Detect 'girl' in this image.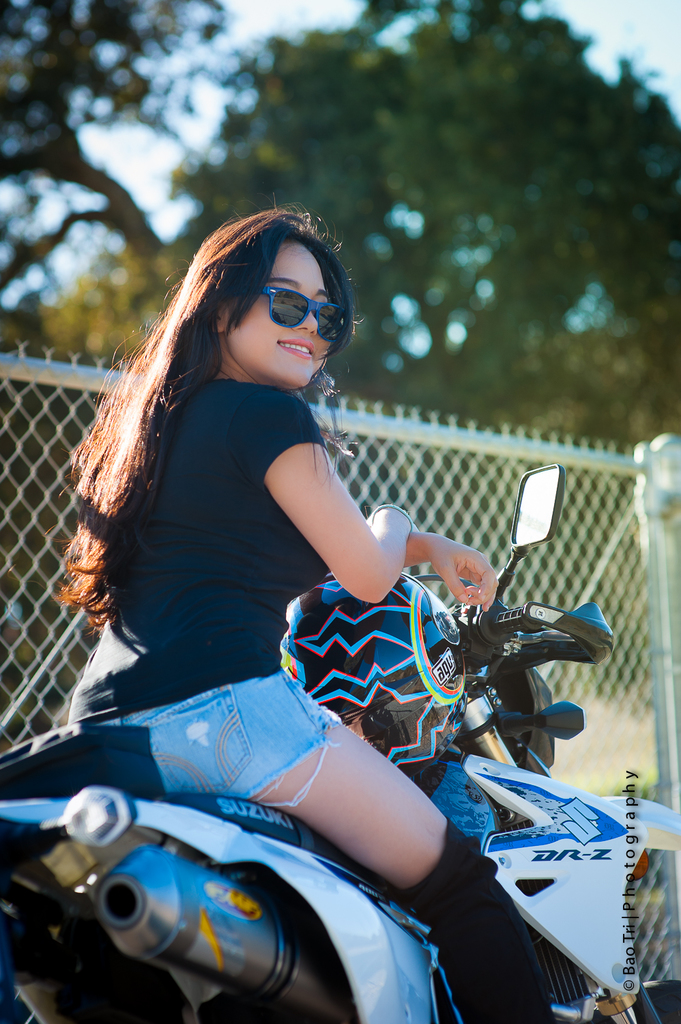
Detection: box(48, 203, 545, 1022).
